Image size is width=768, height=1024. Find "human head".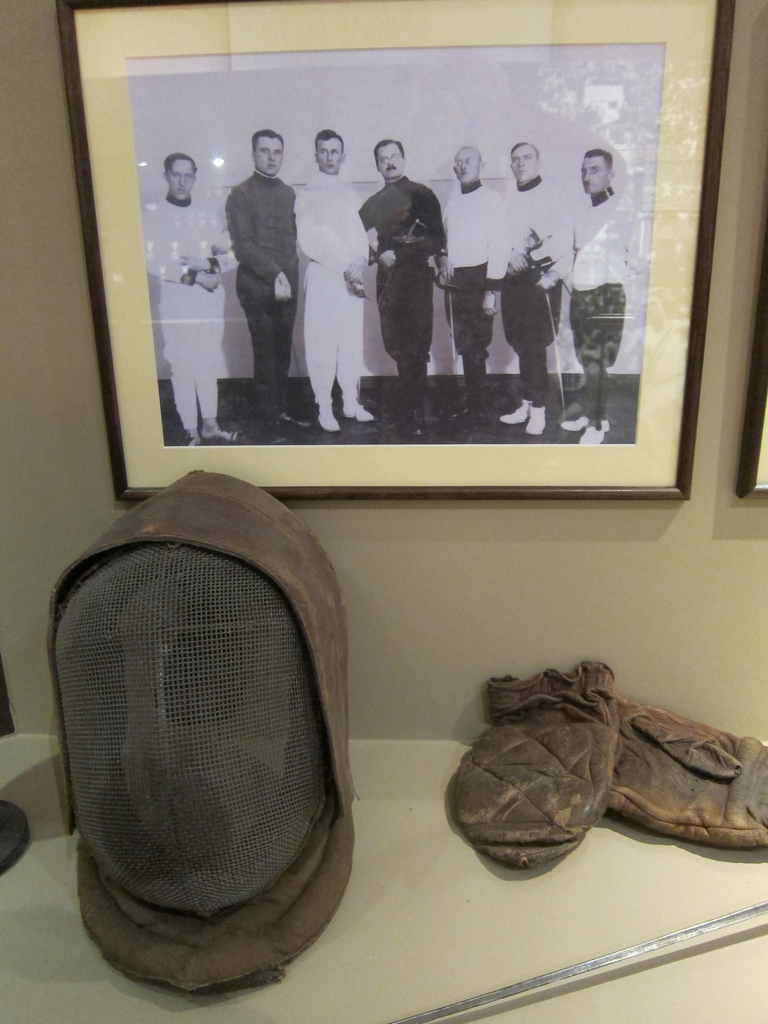
{"left": 581, "top": 153, "right": 611, "bottom": 200}.
